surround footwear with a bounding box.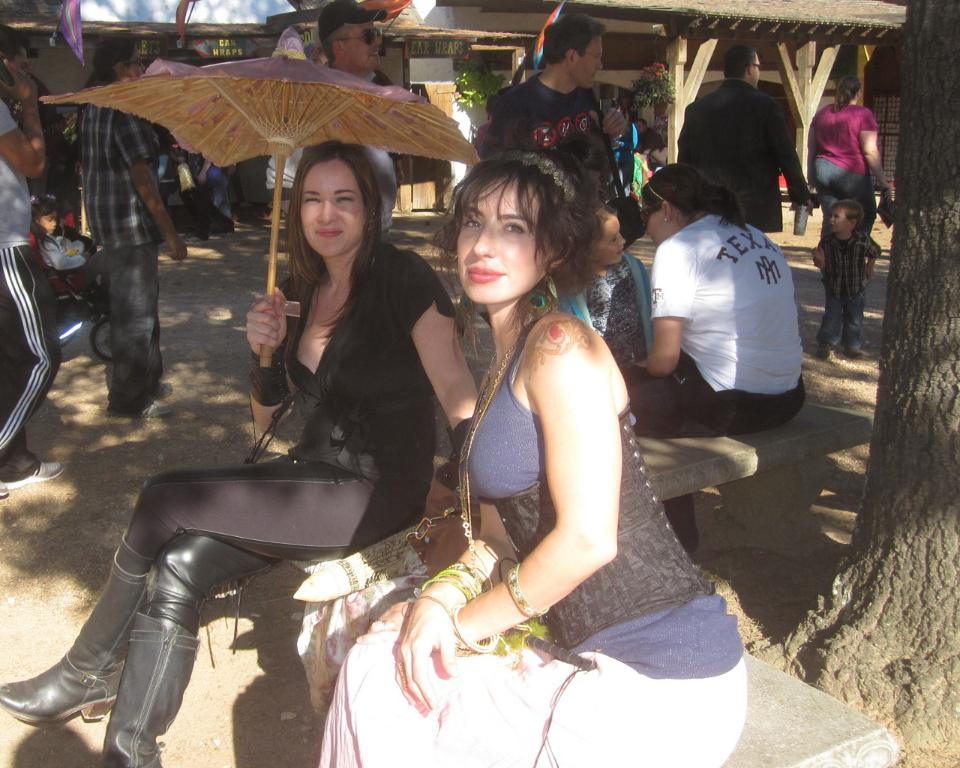
select_region(816, 340, 833, 362).
